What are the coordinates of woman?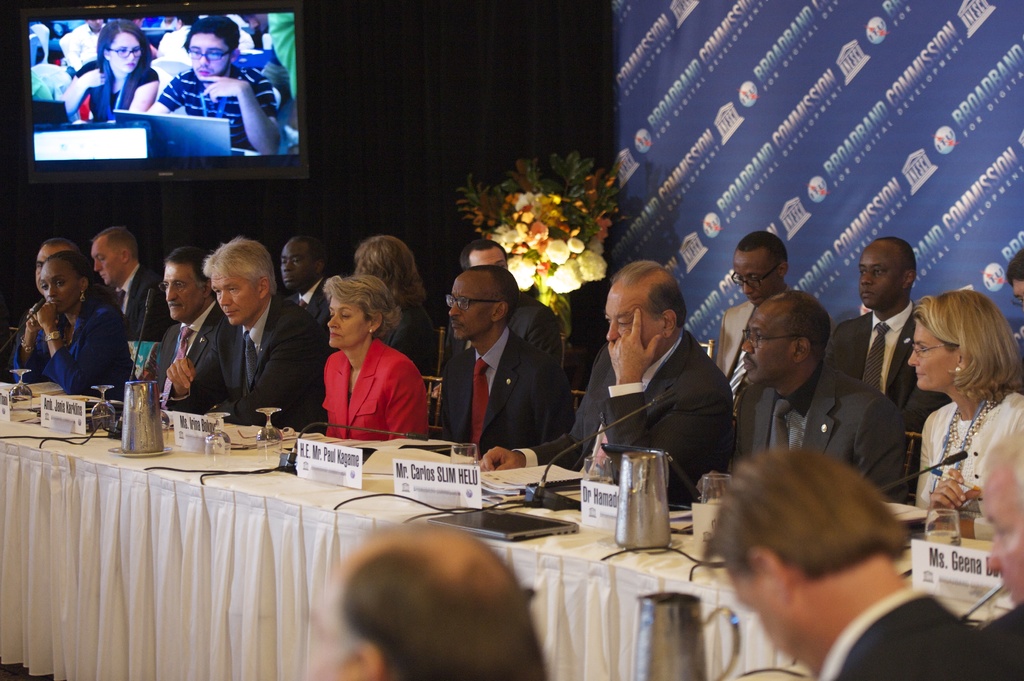
<region>60, 21, 163, 126</region>.
